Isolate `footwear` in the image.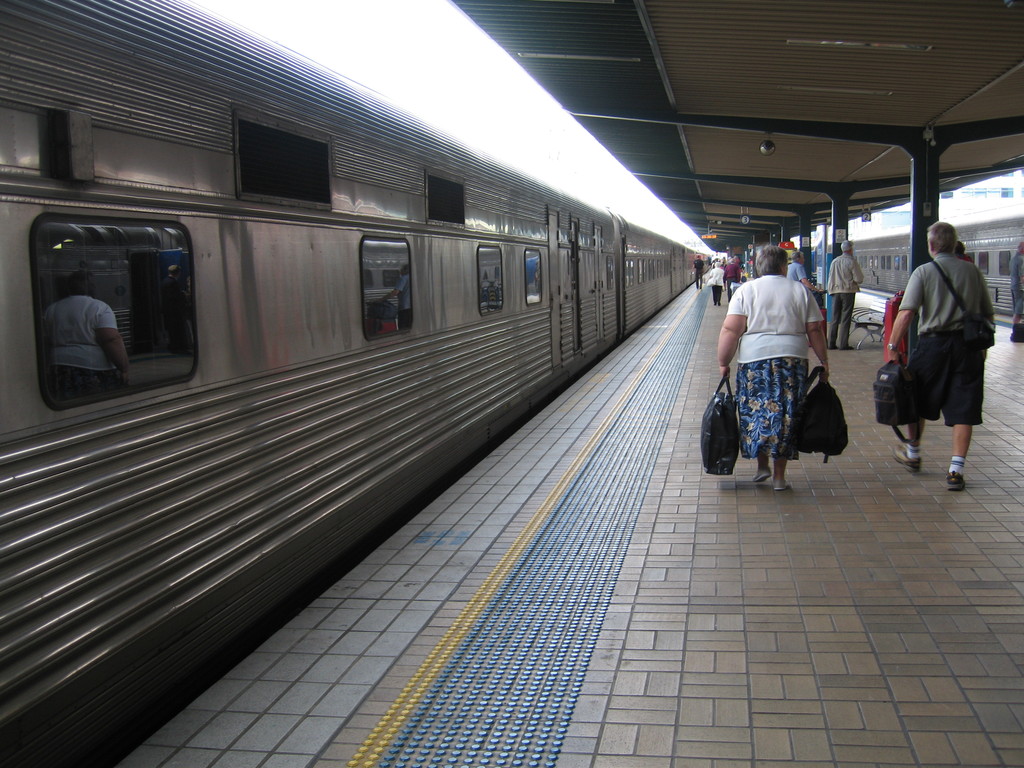
Isolated region: 829, 343, 835, 349.
